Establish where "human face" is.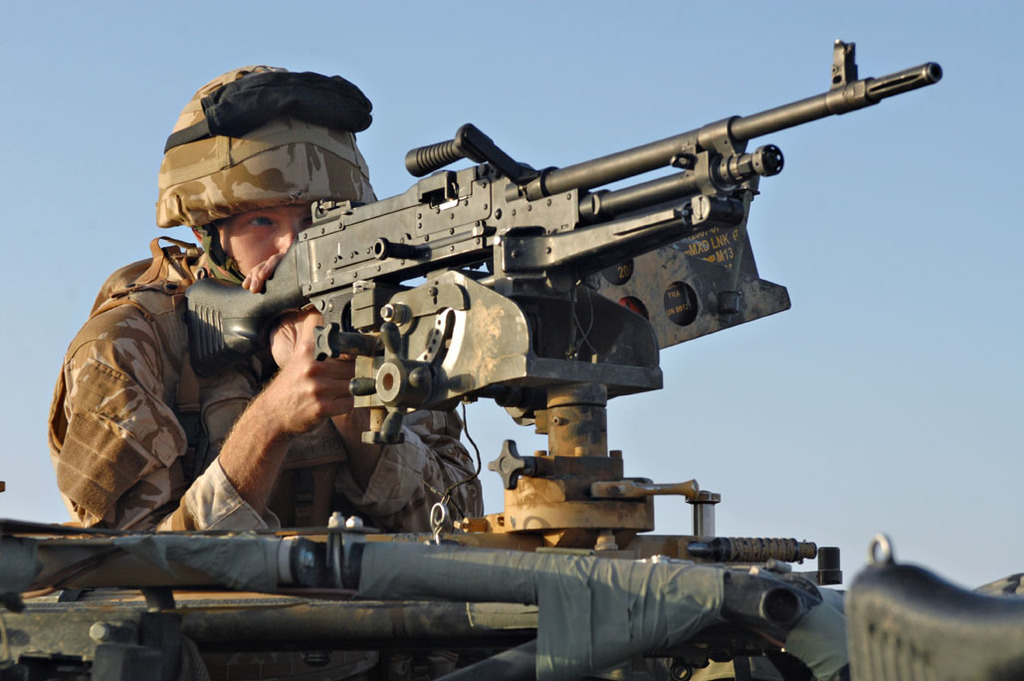
Established at box(212, 206, 309, 272).
